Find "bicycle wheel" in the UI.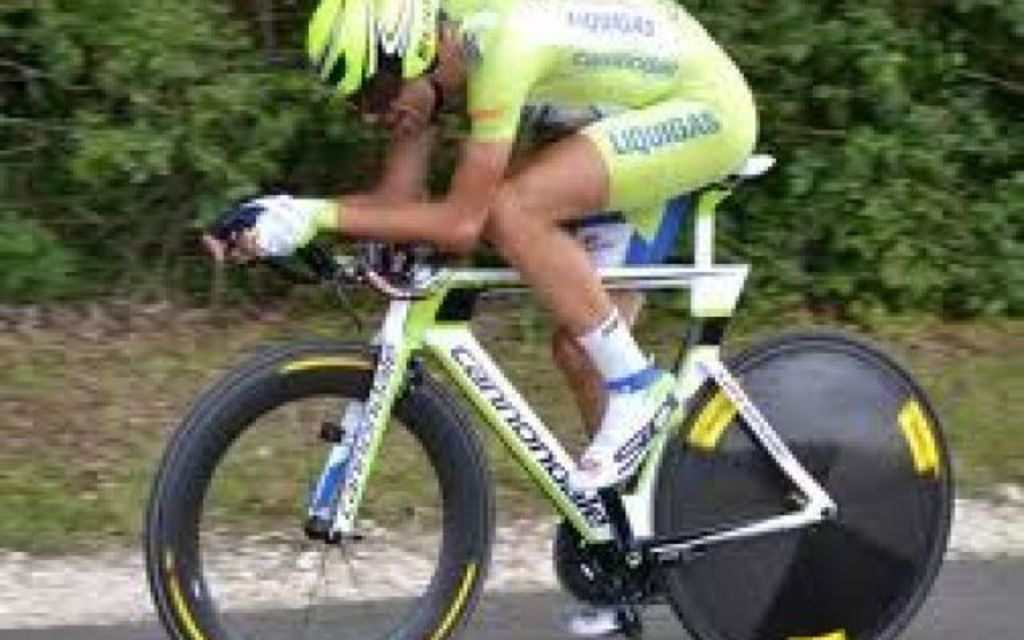
UI element at l=152, t=347, r=498, b=630.
